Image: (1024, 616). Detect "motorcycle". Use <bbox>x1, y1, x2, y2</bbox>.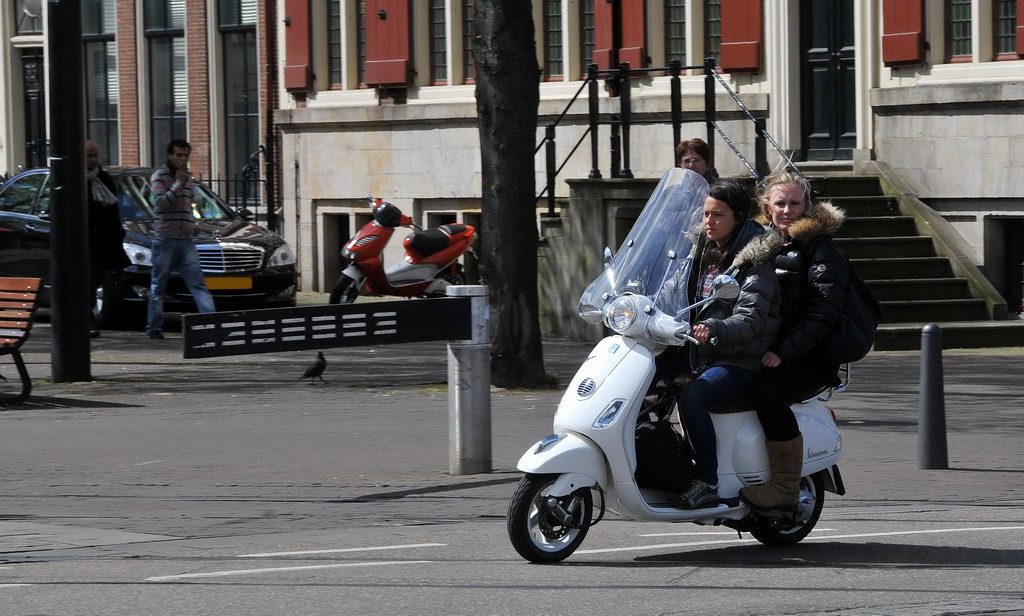
<bbox>506, 169, 844, 550</bbox>.
